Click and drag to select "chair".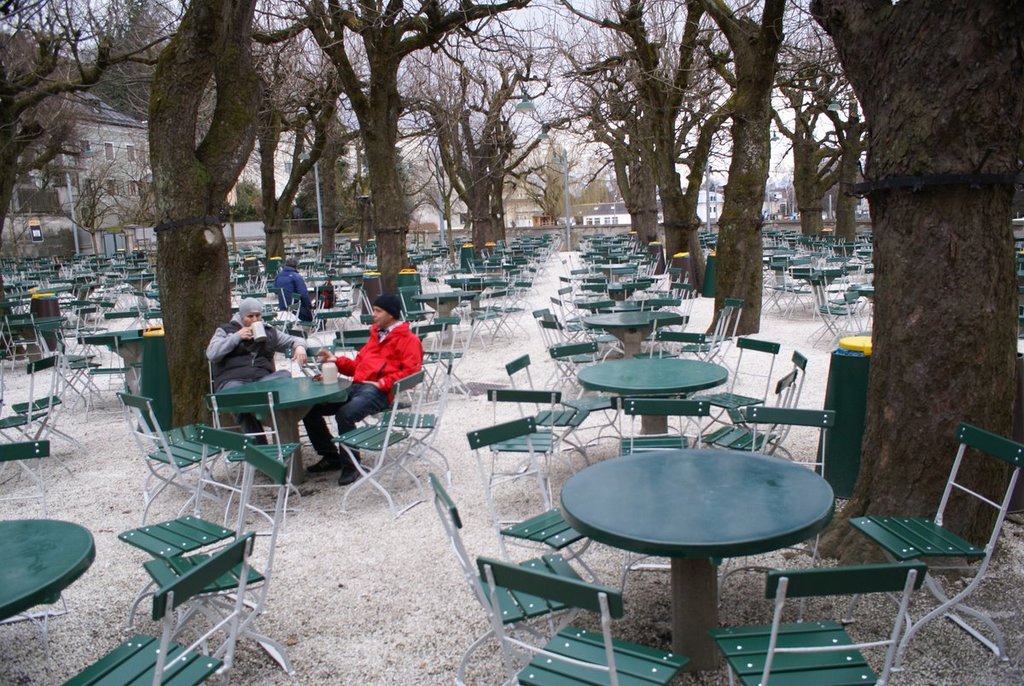
Selection: (42,325,96,411).
